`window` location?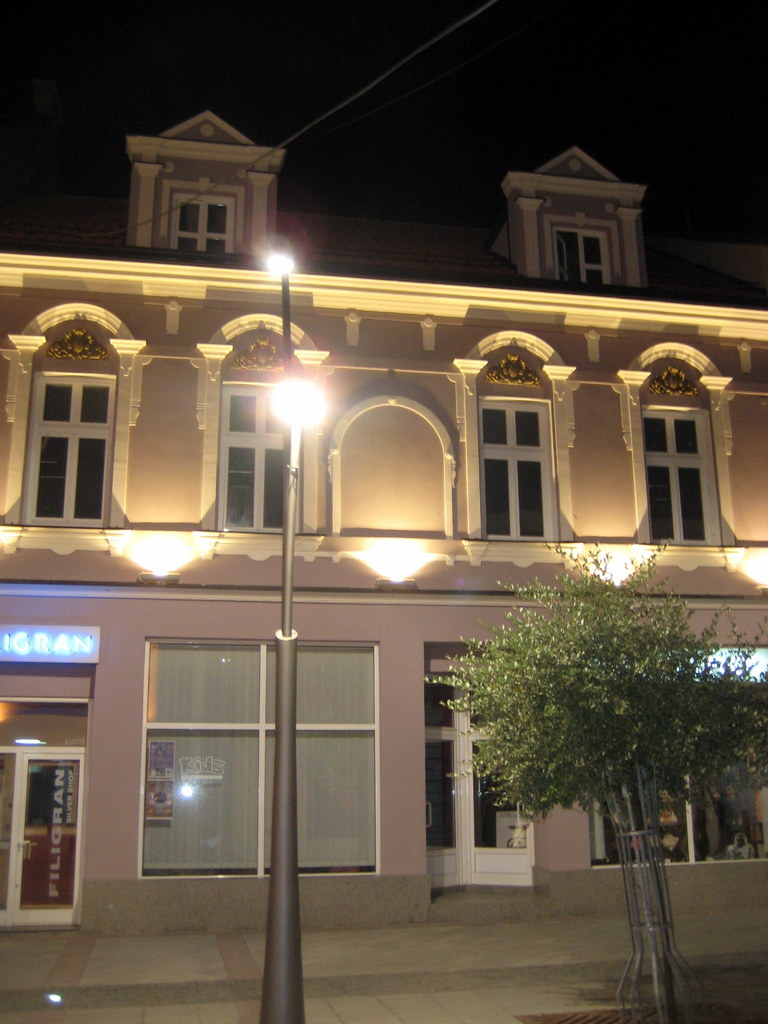
x1=27, y1=371, x2=108, y2=531
